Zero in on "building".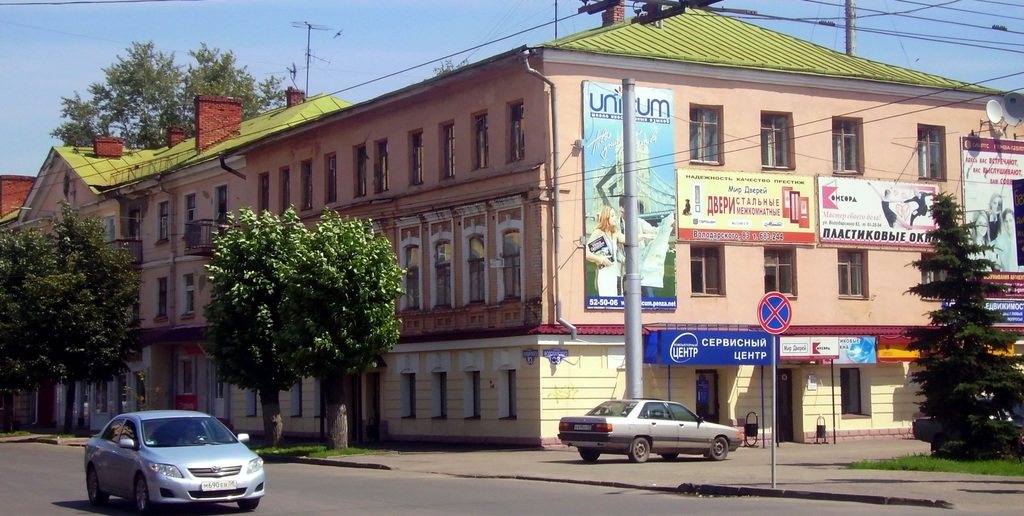
Zeroed in: crop(3, 0, 1023, 452).
